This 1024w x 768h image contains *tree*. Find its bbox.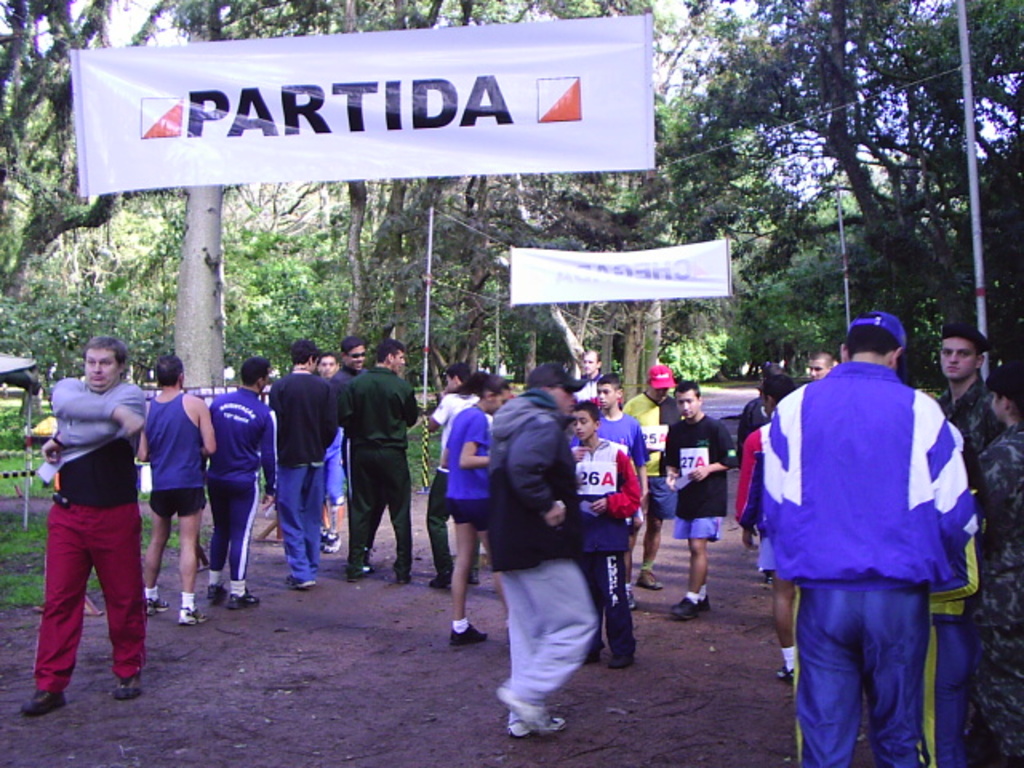
118, 0, 317, 389.
